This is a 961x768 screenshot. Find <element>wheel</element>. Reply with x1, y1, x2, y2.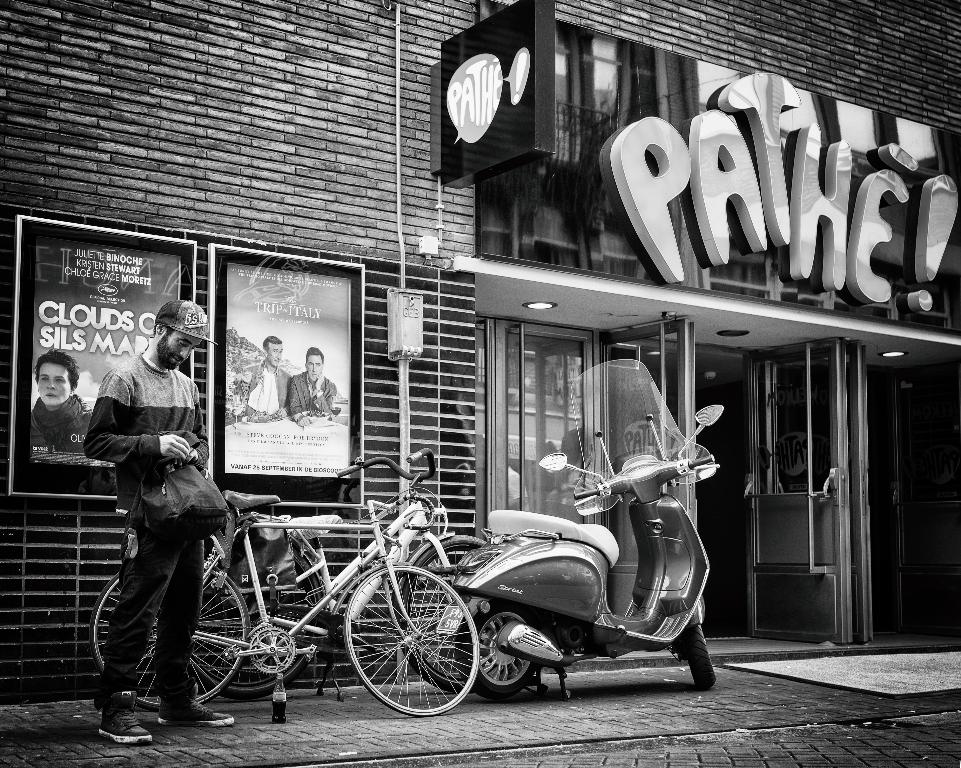
339, 554, 484, 726.
